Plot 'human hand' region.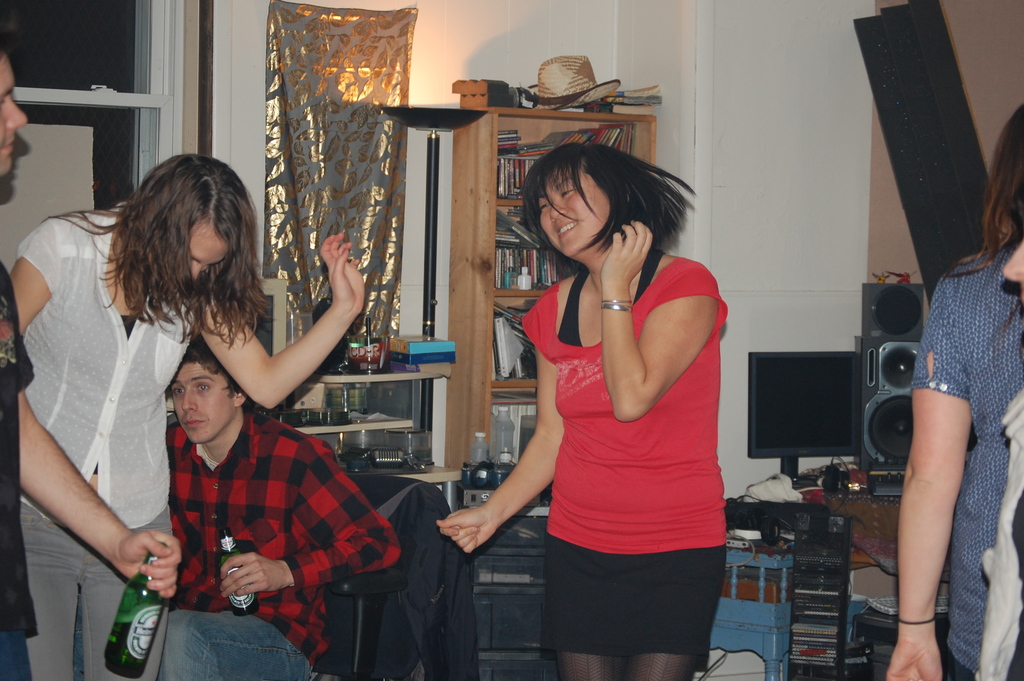
Plotted at rect(214, 552, 288, 602).
